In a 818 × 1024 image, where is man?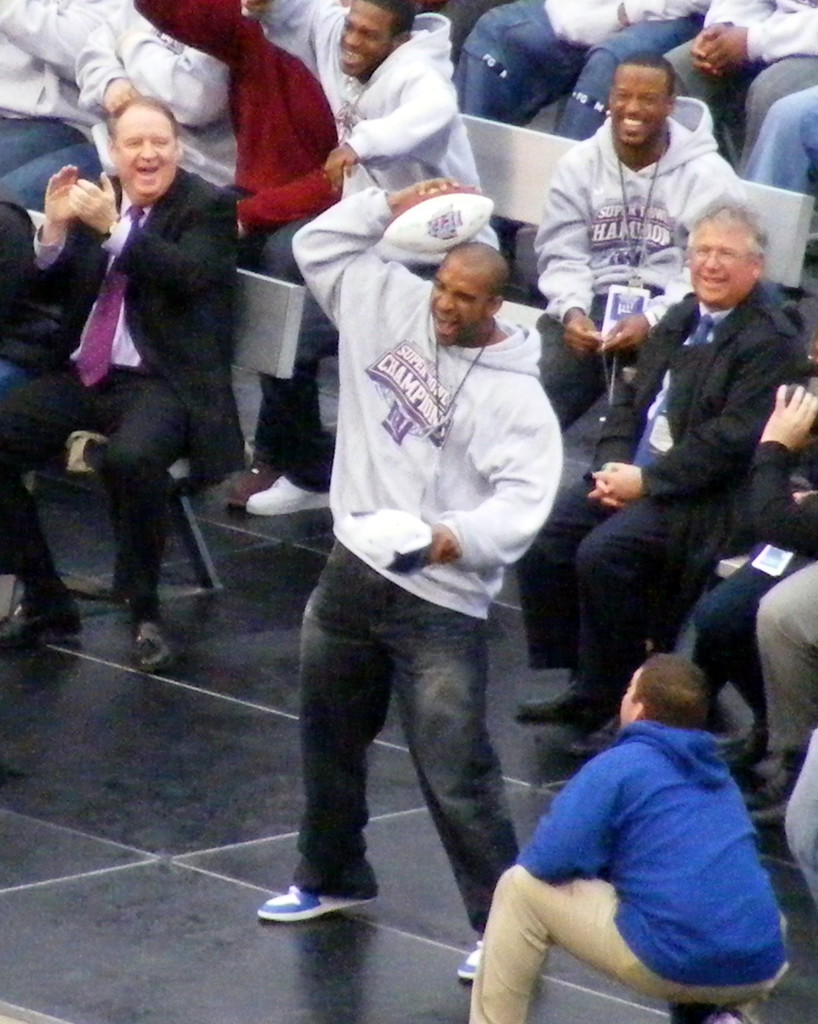
<region>0, 0, 233, 218</region>.
